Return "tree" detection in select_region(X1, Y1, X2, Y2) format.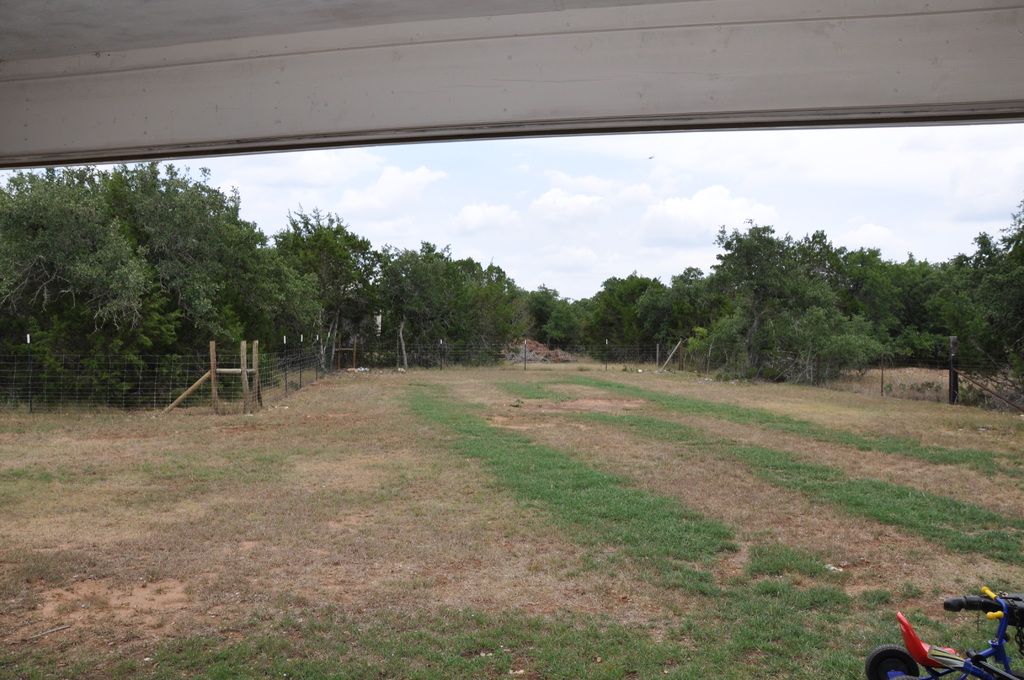
select_region(266, 196, 402, 364).
